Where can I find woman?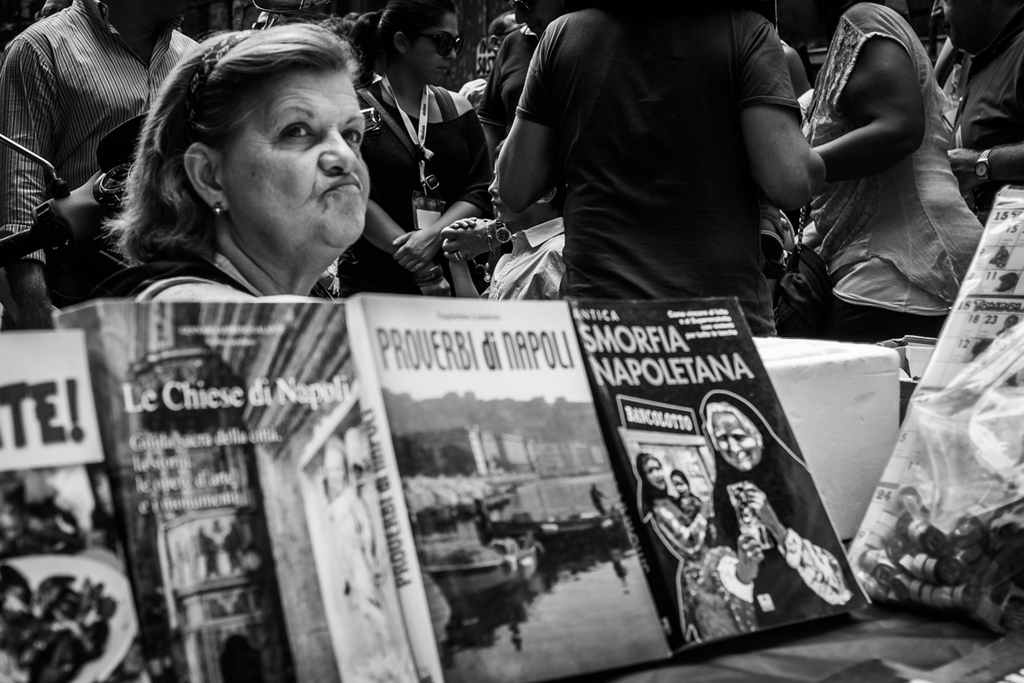
You can find it at [x1=702, y1=401, x2=851, y2=630].
